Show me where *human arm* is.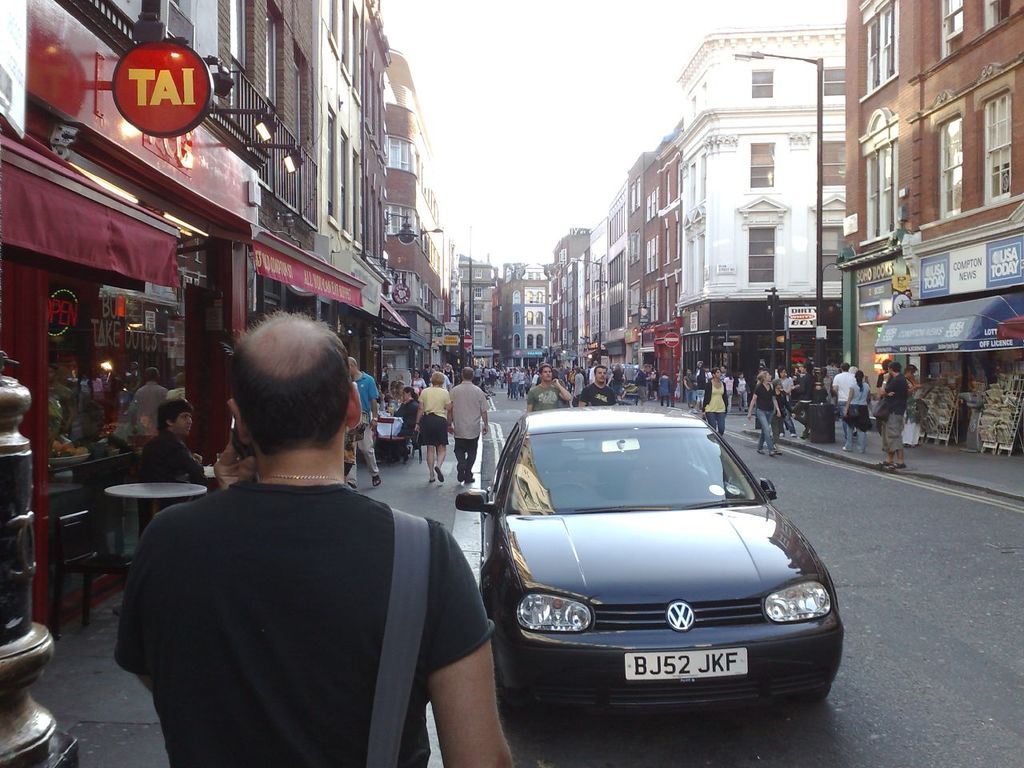
*human arm* is at (x1=522, y1=389, x2=534, y2=413).
